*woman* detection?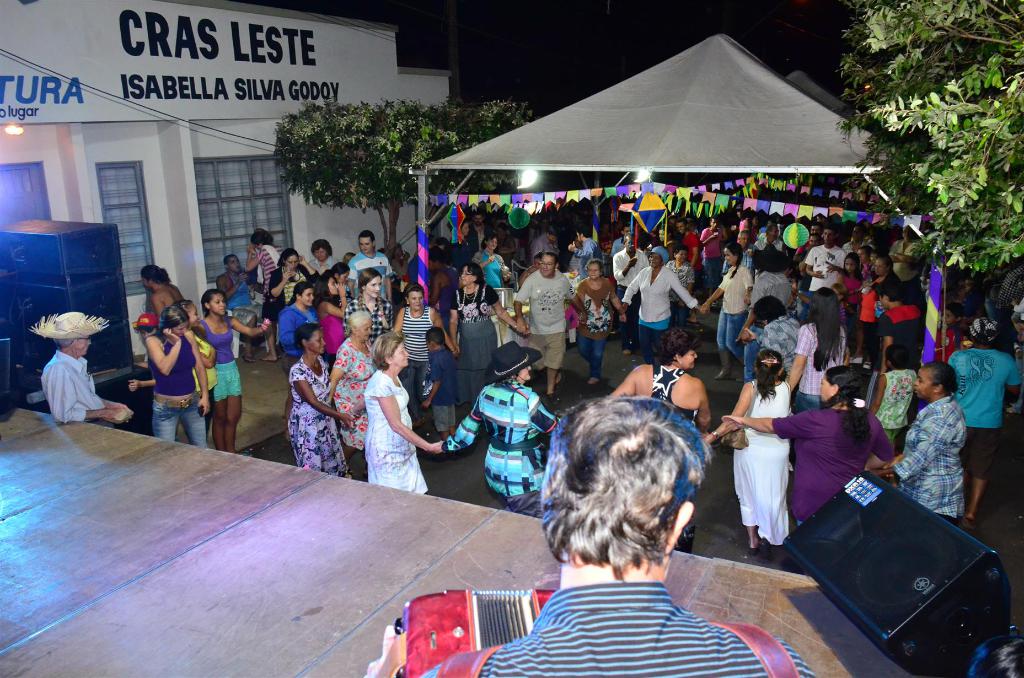
left=449, top=267, right=527, bottom=420
